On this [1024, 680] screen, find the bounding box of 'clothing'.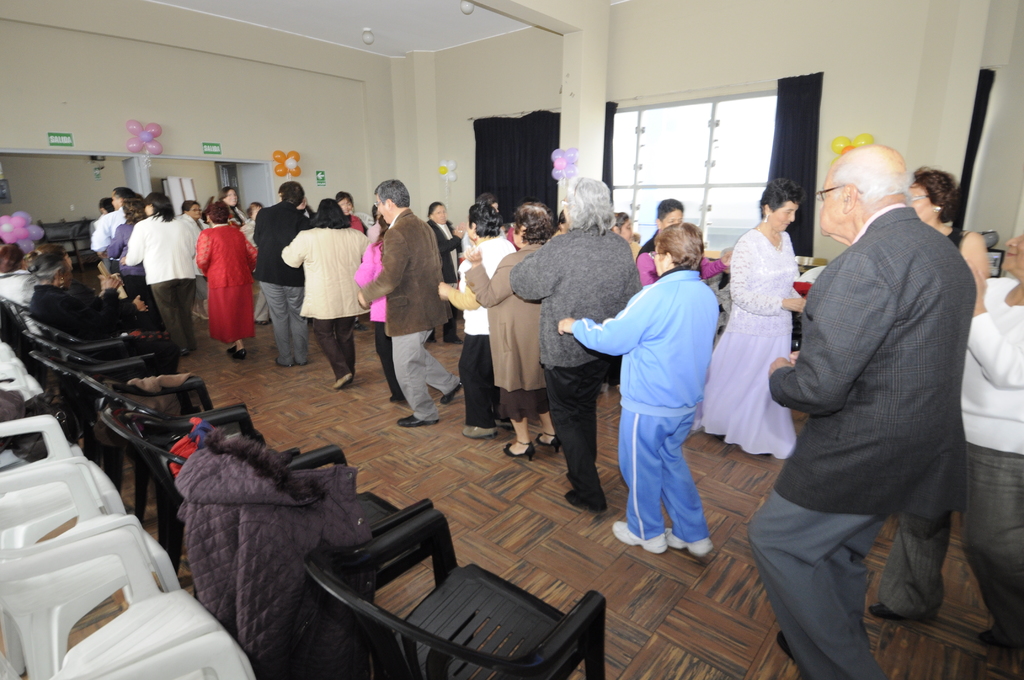
Bounding box: box(460, 234, 492, 426).
